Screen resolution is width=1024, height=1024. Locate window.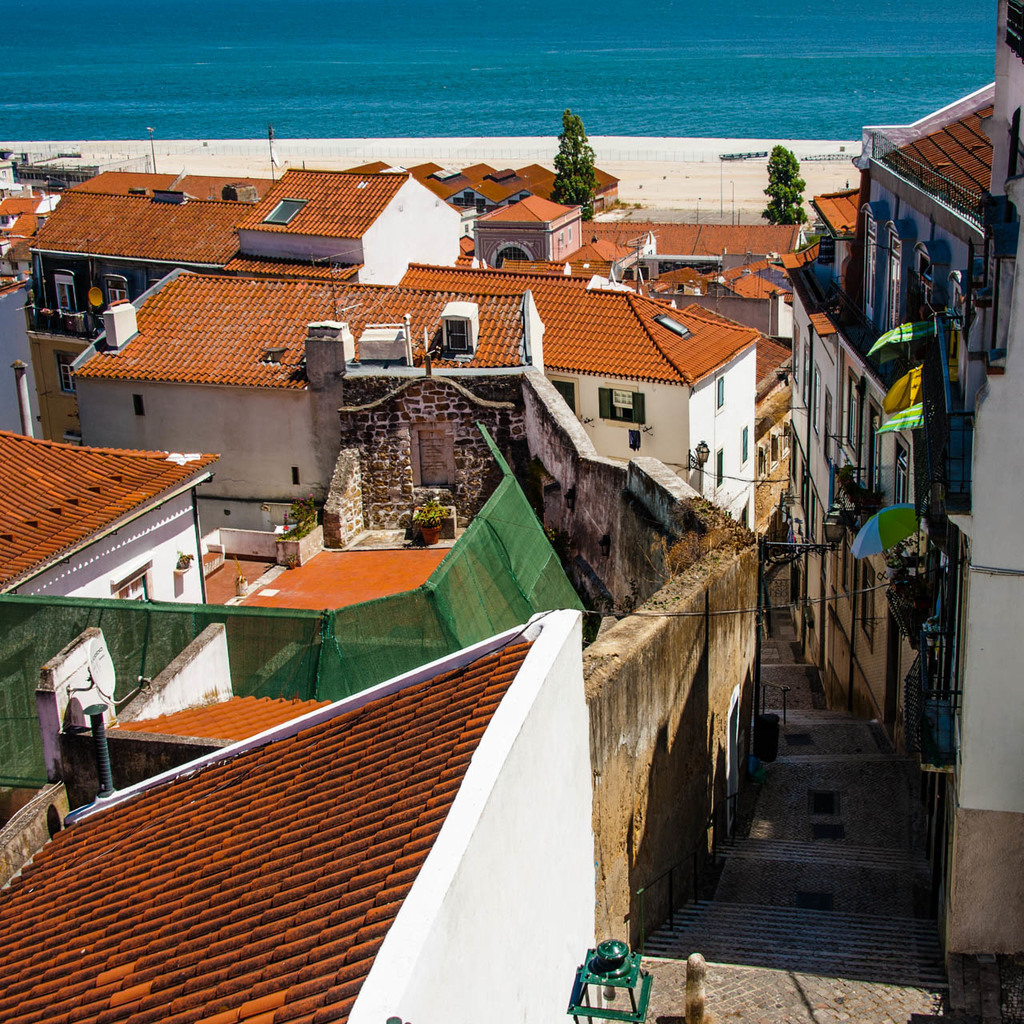
x1=718, y1=450, x2=727, y2=489.
